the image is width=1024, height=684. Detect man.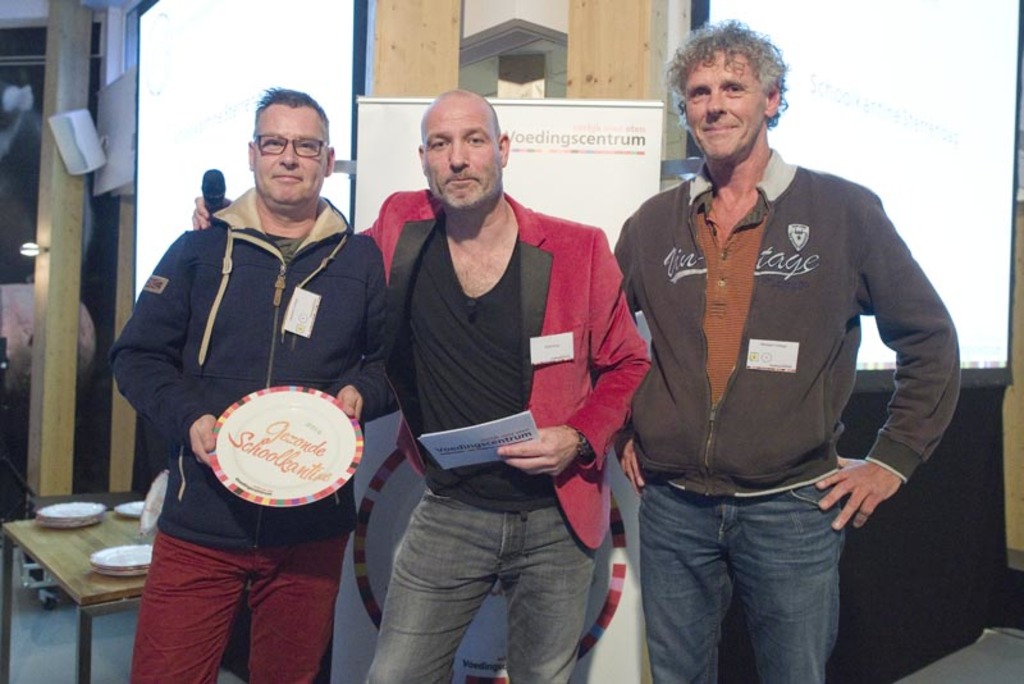
Detection: Rect(111, 90, 392, 683).
